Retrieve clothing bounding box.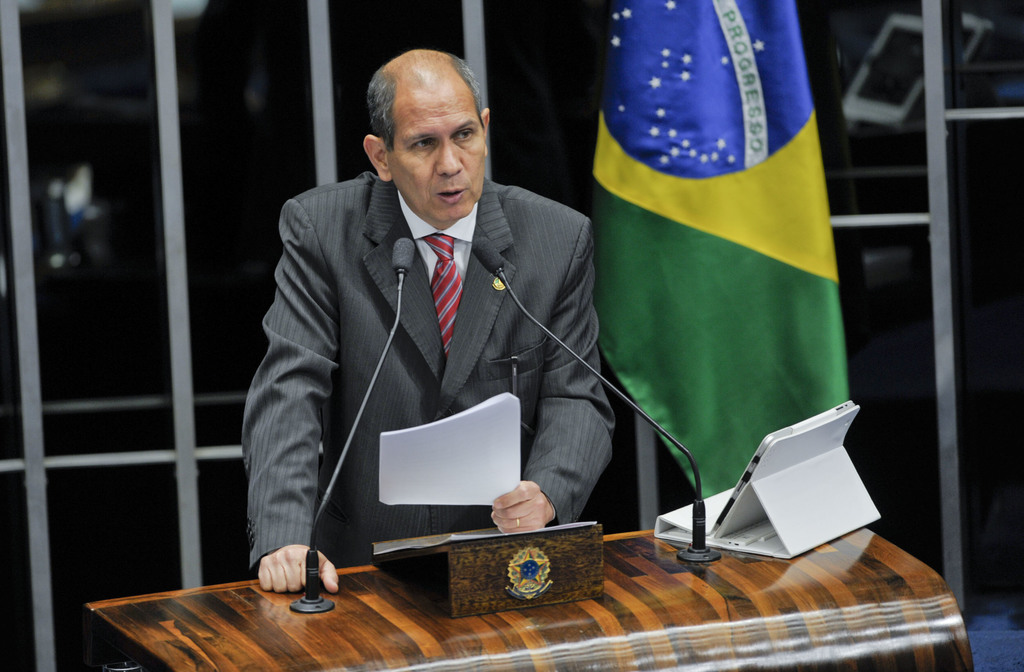
Bounding box: <region>249, 154, 621, 587</region>.
